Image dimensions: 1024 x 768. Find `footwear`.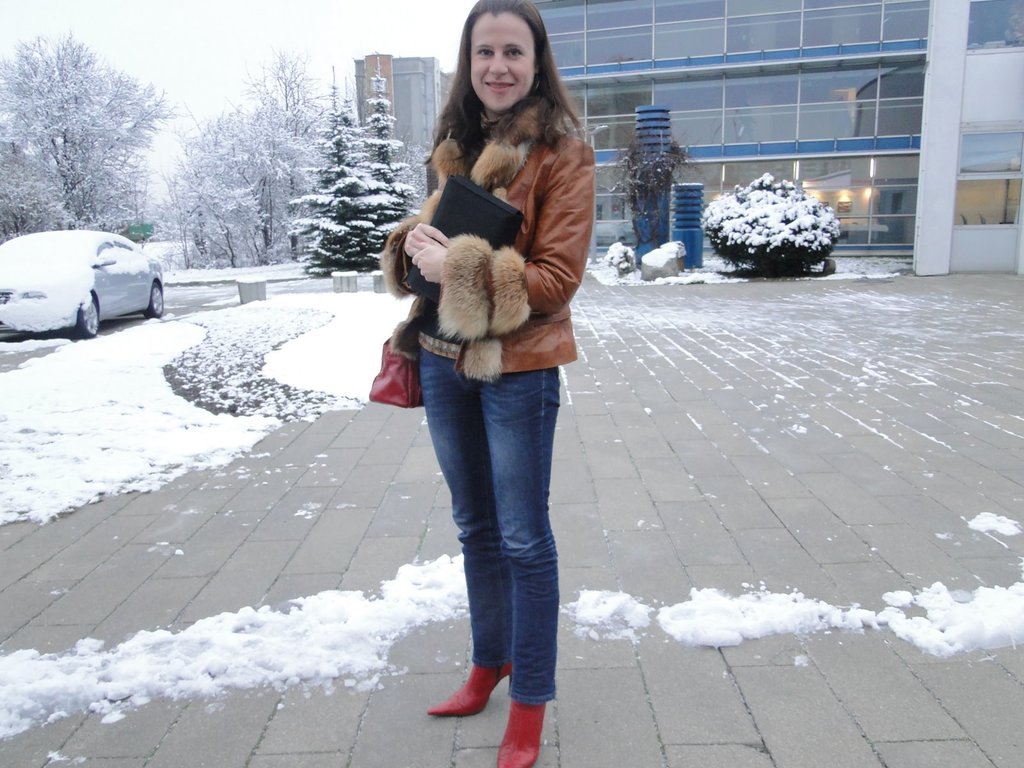
(423,666,534,733).
